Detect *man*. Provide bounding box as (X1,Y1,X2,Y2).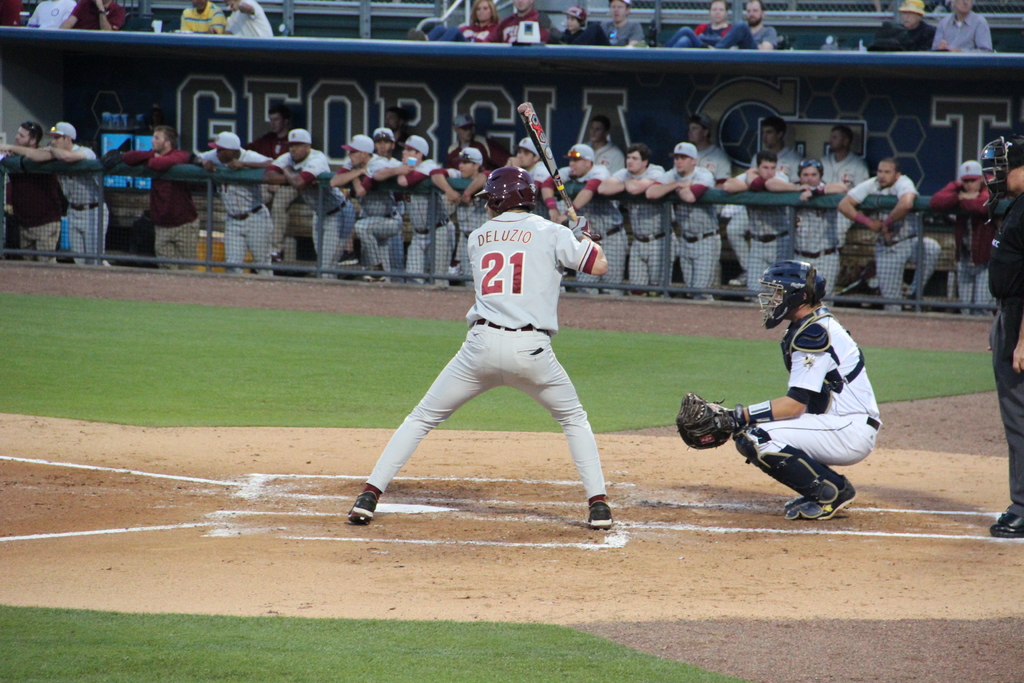
(337,158,654,536).
